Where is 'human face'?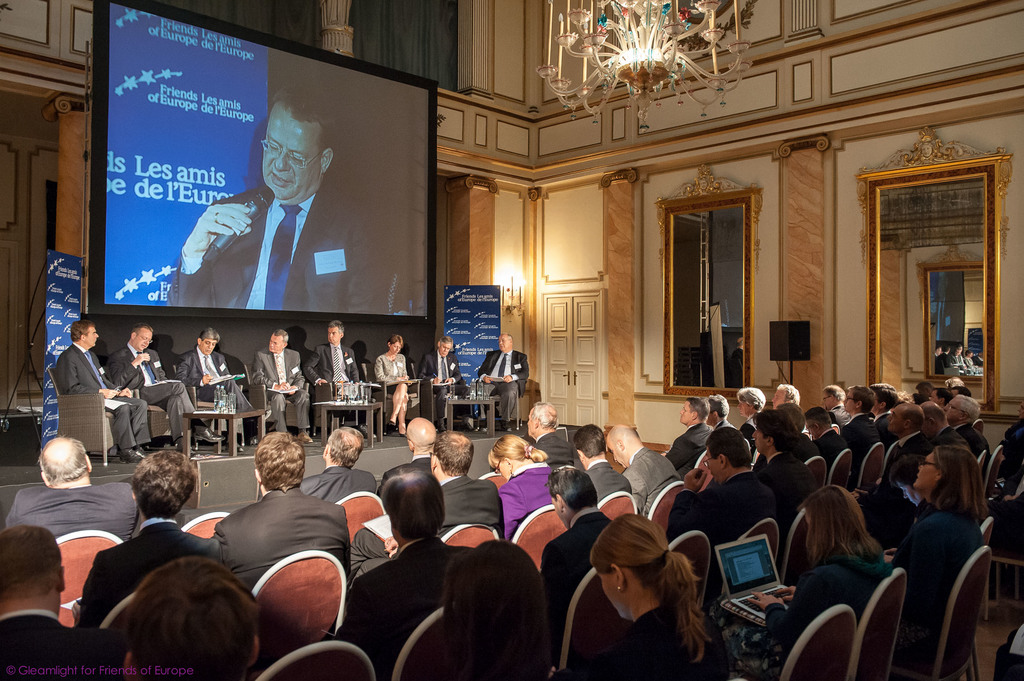
bbox=(86, 326, 99, 349).
